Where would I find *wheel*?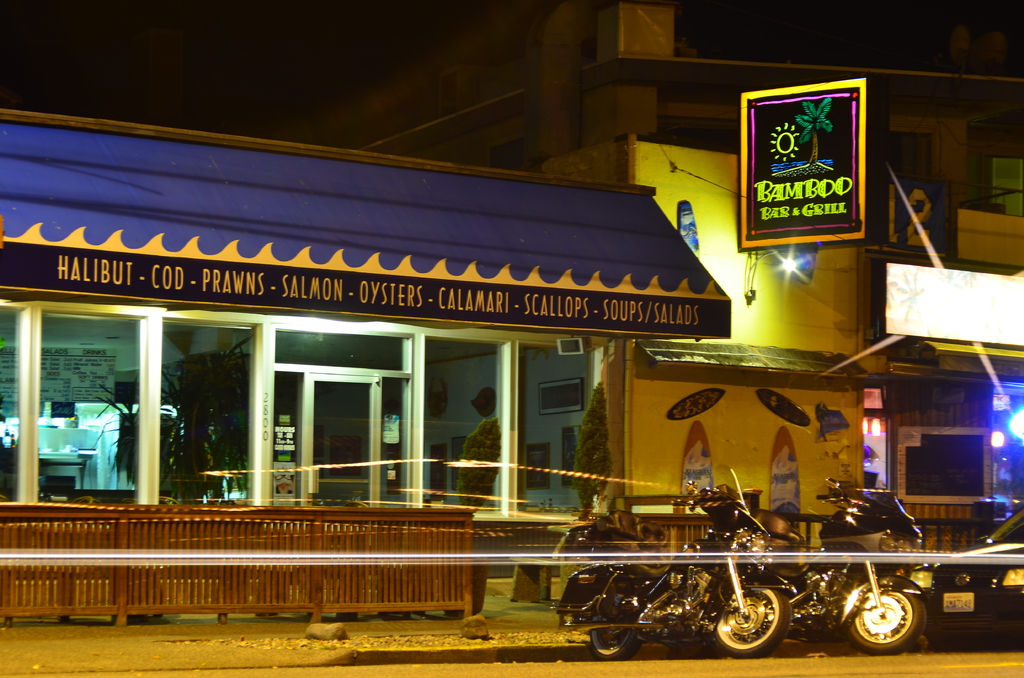
At <box>589,632,646,658</box>.
